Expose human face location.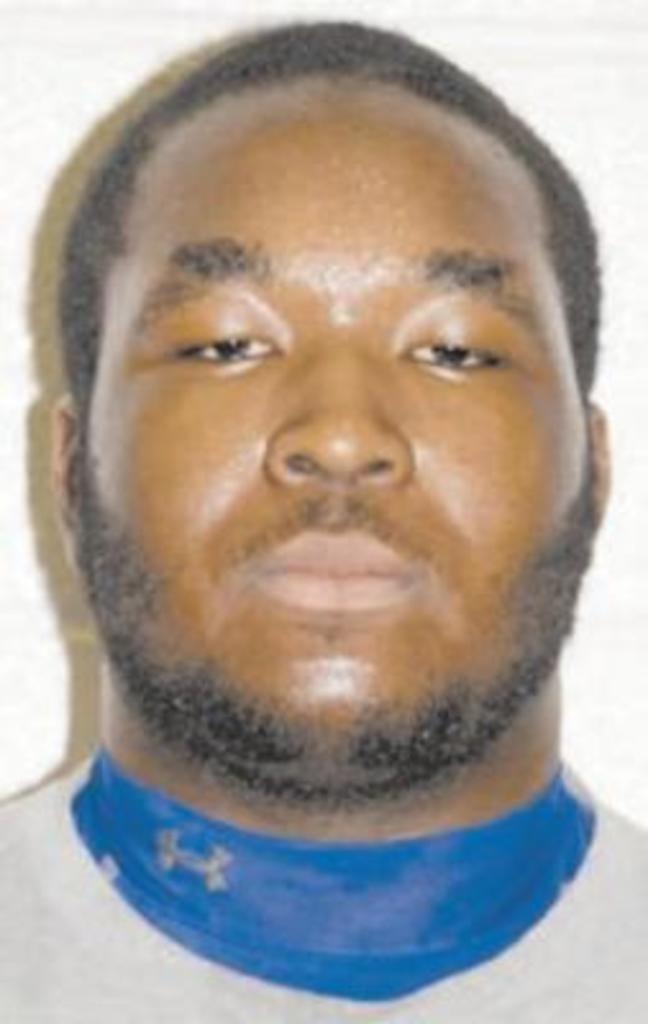
Exposed at 82:82:594:814.
